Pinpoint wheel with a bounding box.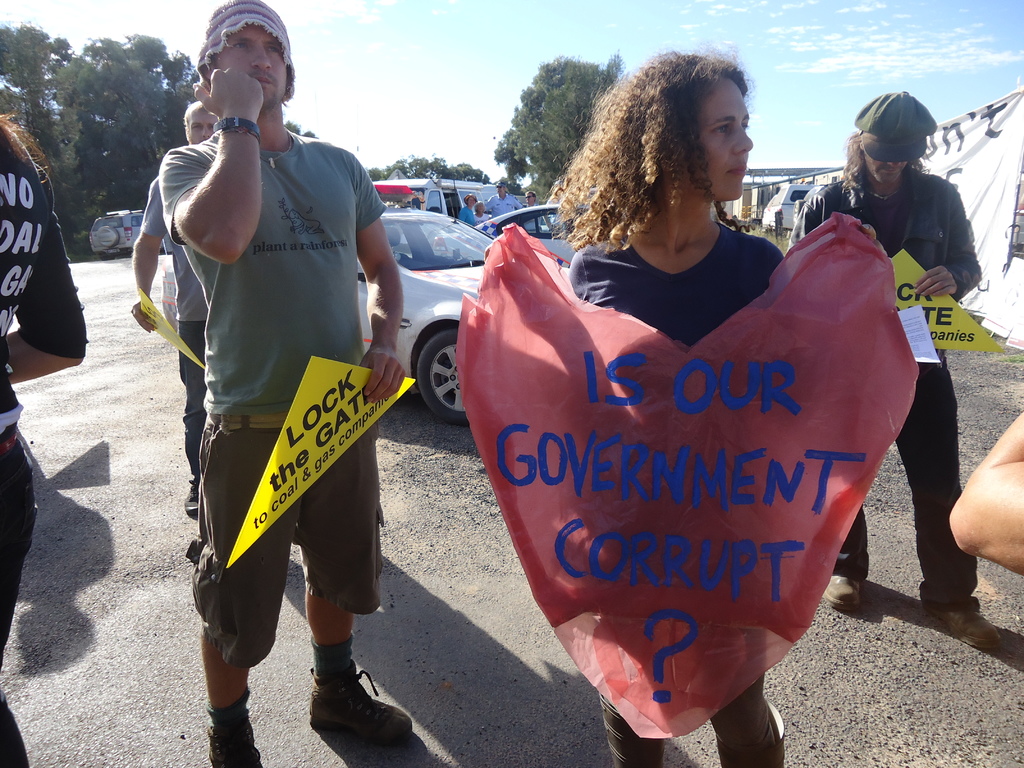
crop(405, 324, 466, 422).
